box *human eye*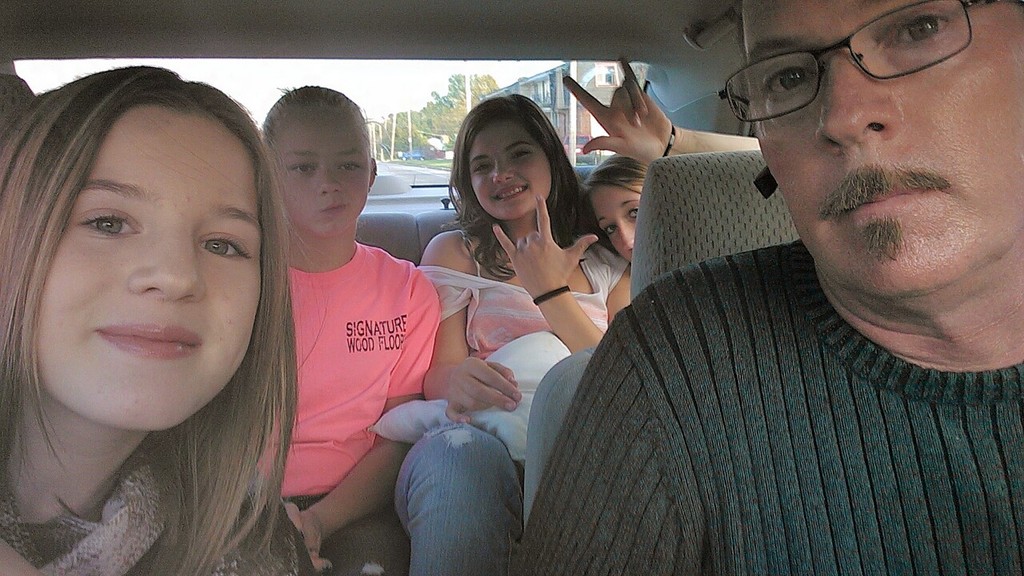
BBox(510, 150, 536, 162)
